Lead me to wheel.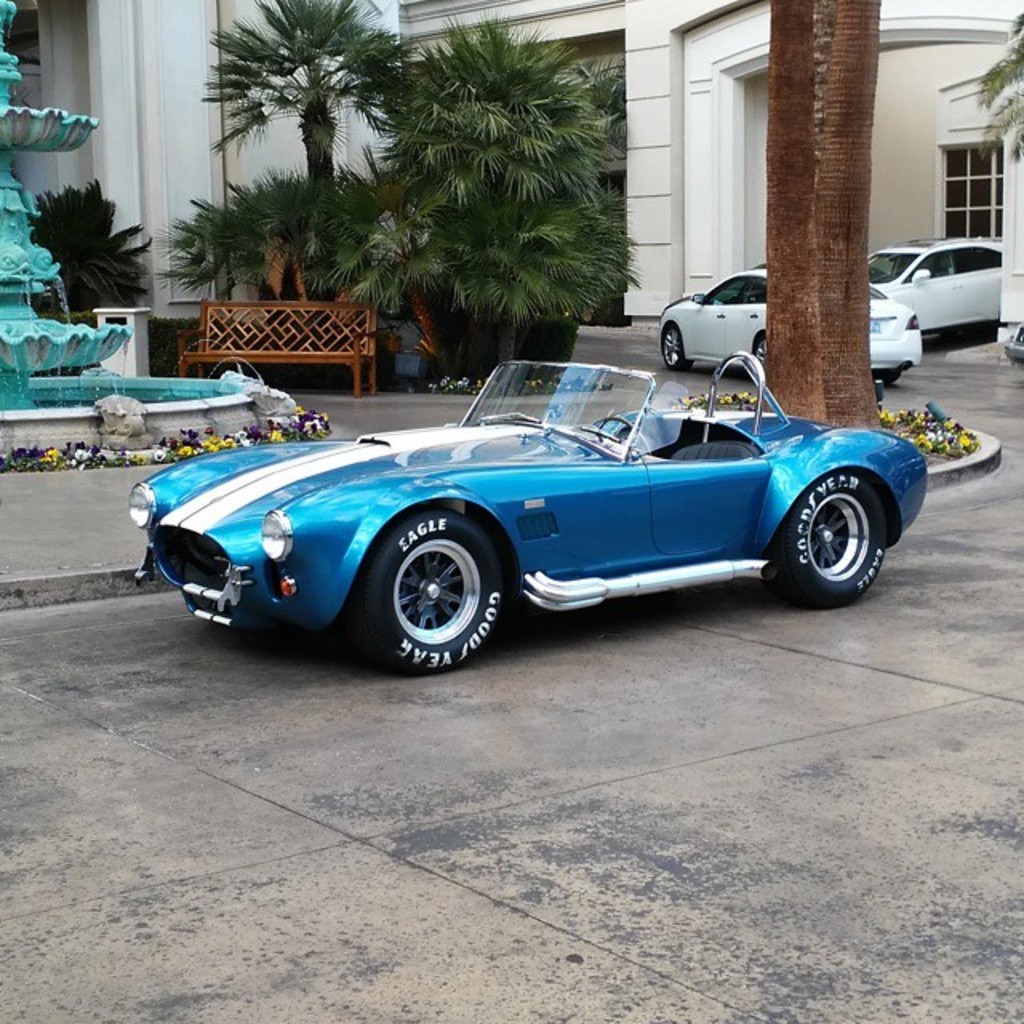
Lead to detection(594, 414, 651, 456).
